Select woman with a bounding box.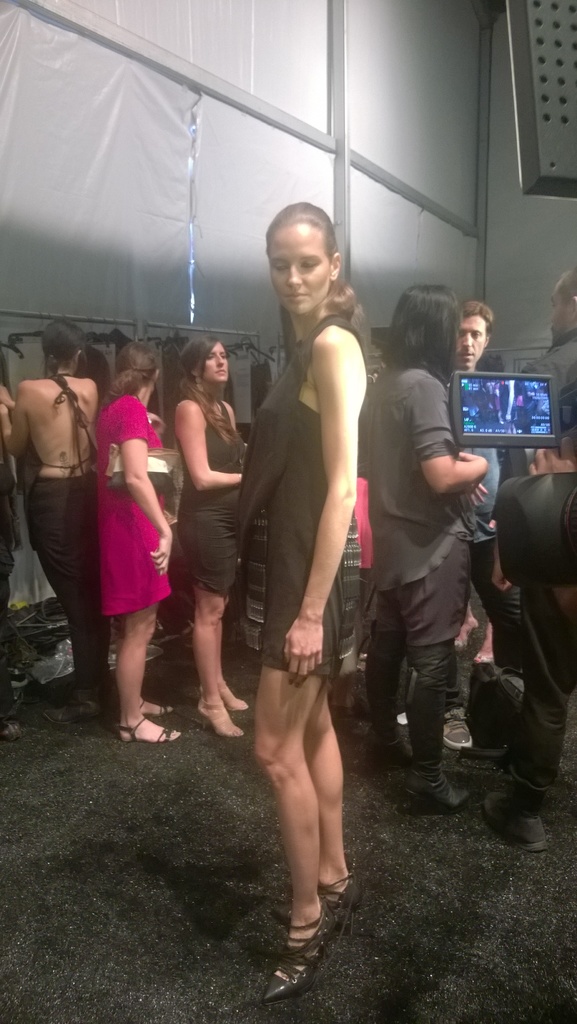
crop(205, 182, 377, 988).
